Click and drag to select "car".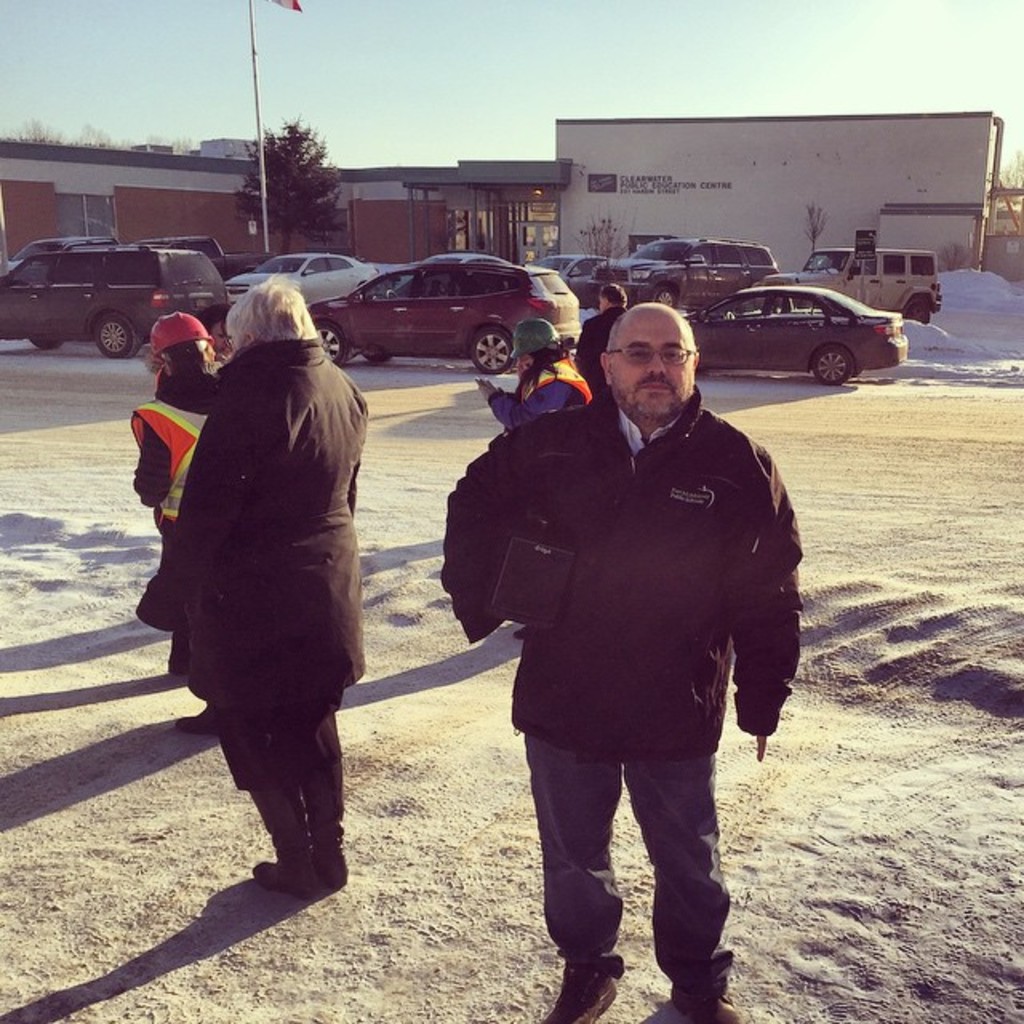
Selection: bbox=(768, 243, 942, 315).
